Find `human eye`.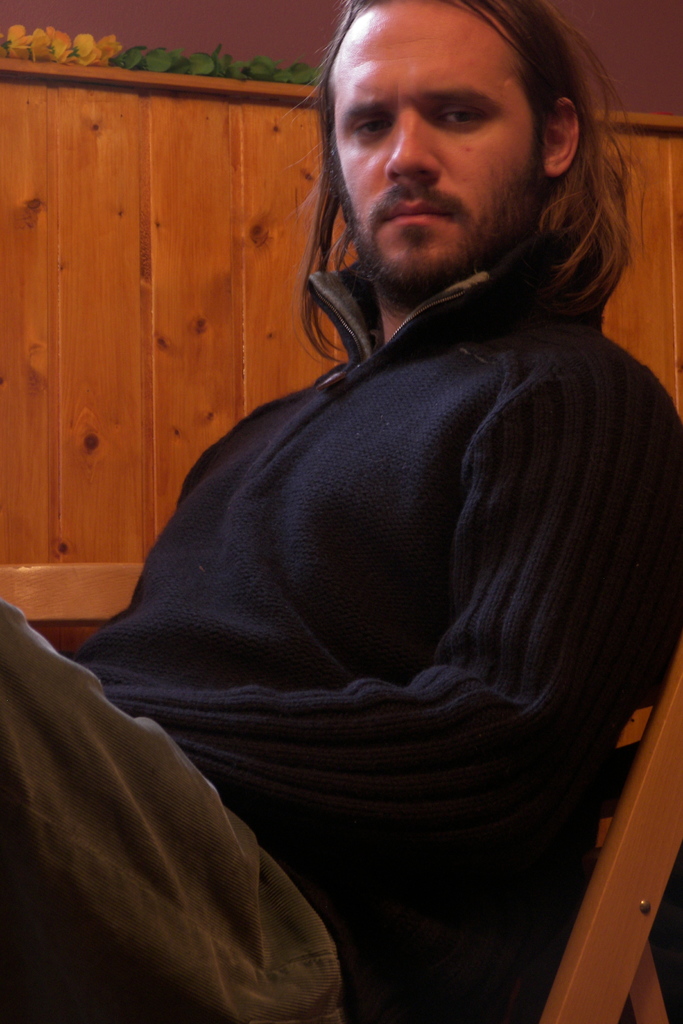
(349,118,392,147).
